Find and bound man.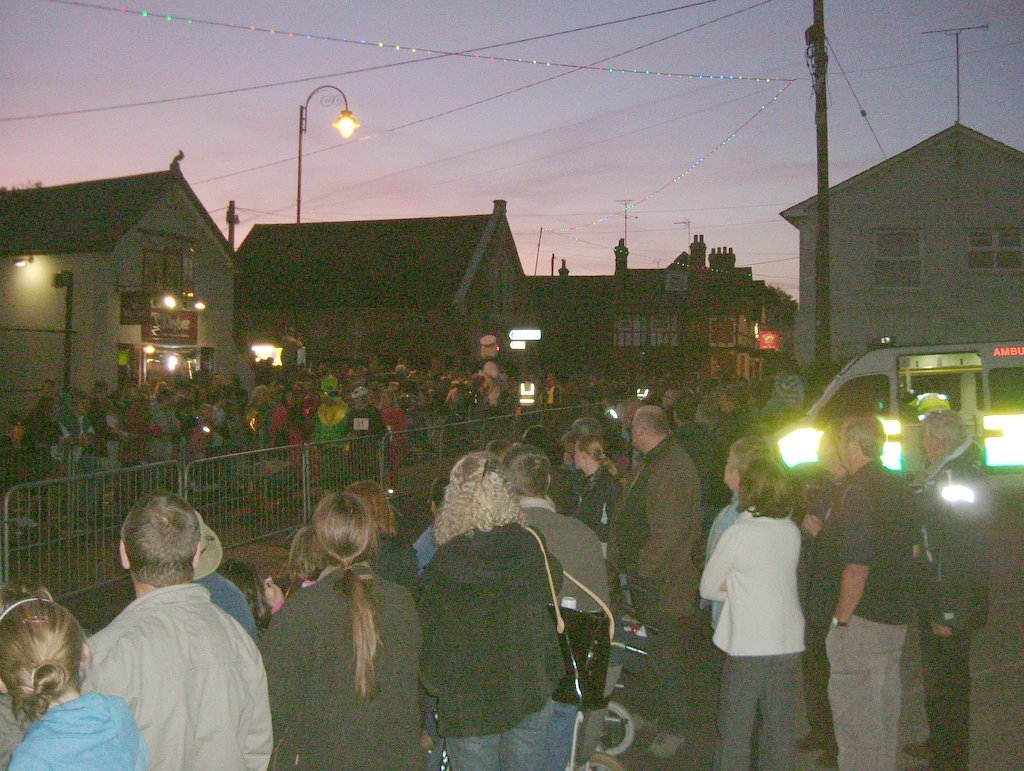
Bound: (left=347, top=386, right=385, bottom=476).
